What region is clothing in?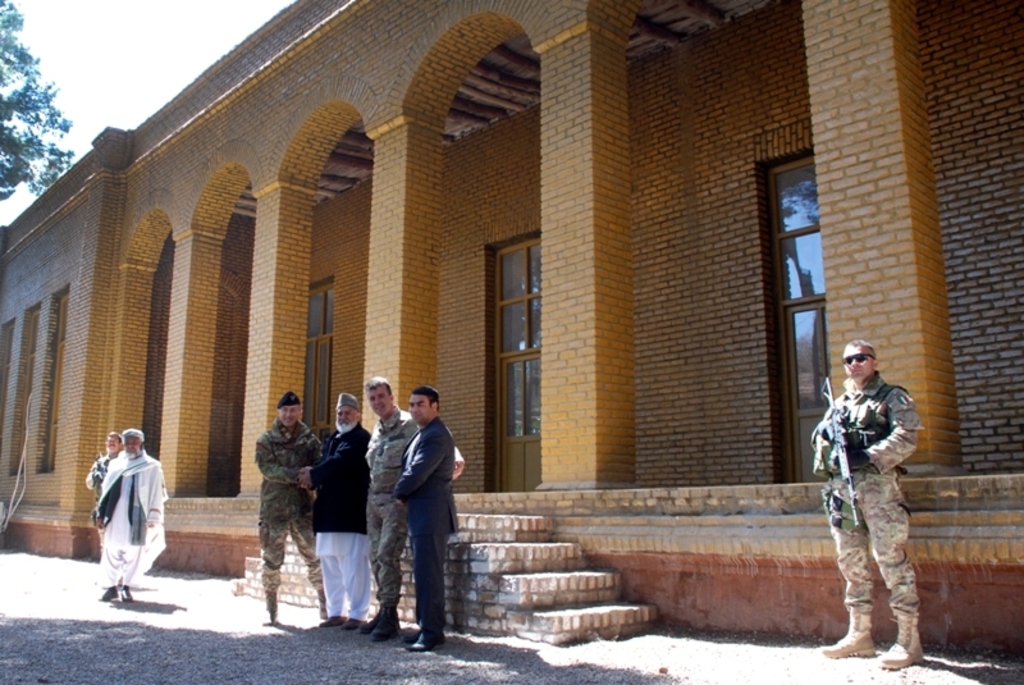
(x1=361, y1=407, x2=462, y2=630).
